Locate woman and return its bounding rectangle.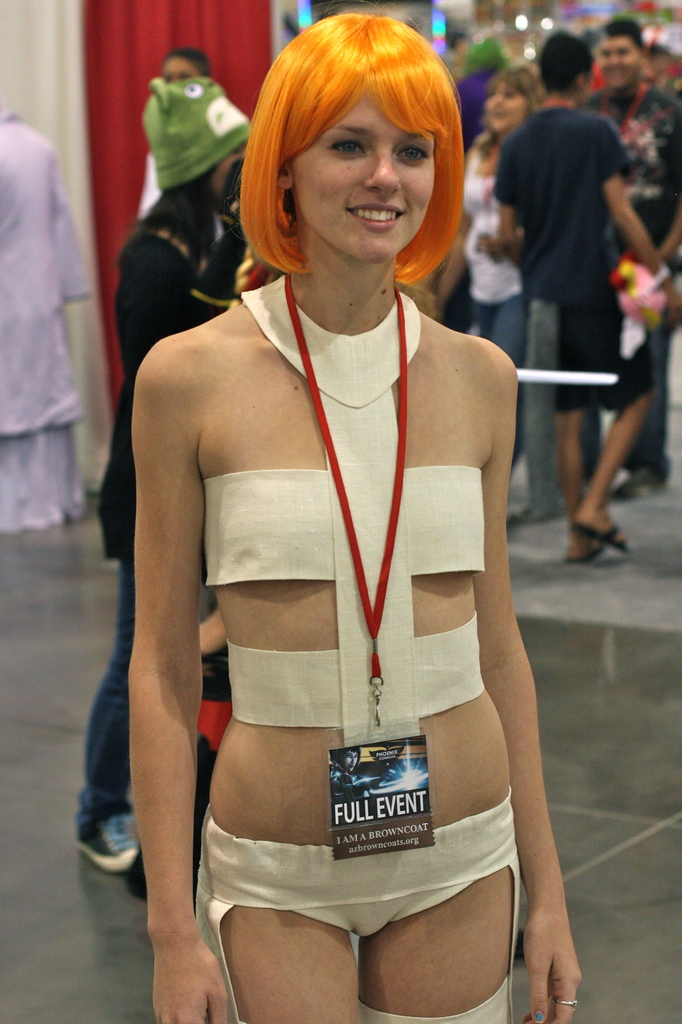
bbox=(126, 10, 586, 1023).
